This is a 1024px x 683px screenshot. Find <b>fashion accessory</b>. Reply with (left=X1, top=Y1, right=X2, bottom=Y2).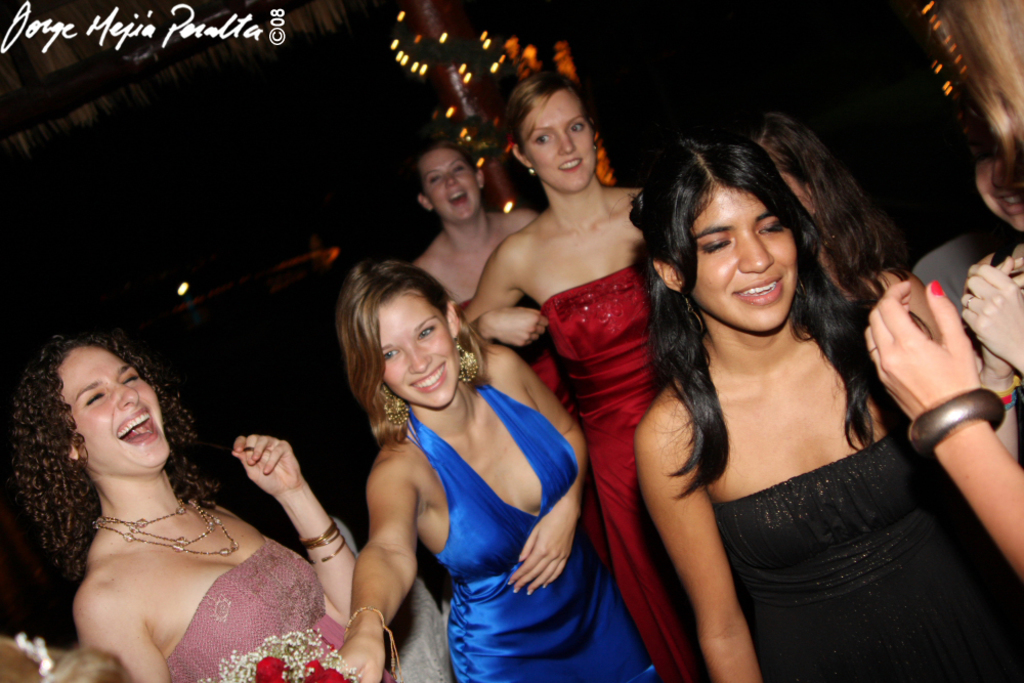
(left=906, top=404, right=1006, bottom=433).
